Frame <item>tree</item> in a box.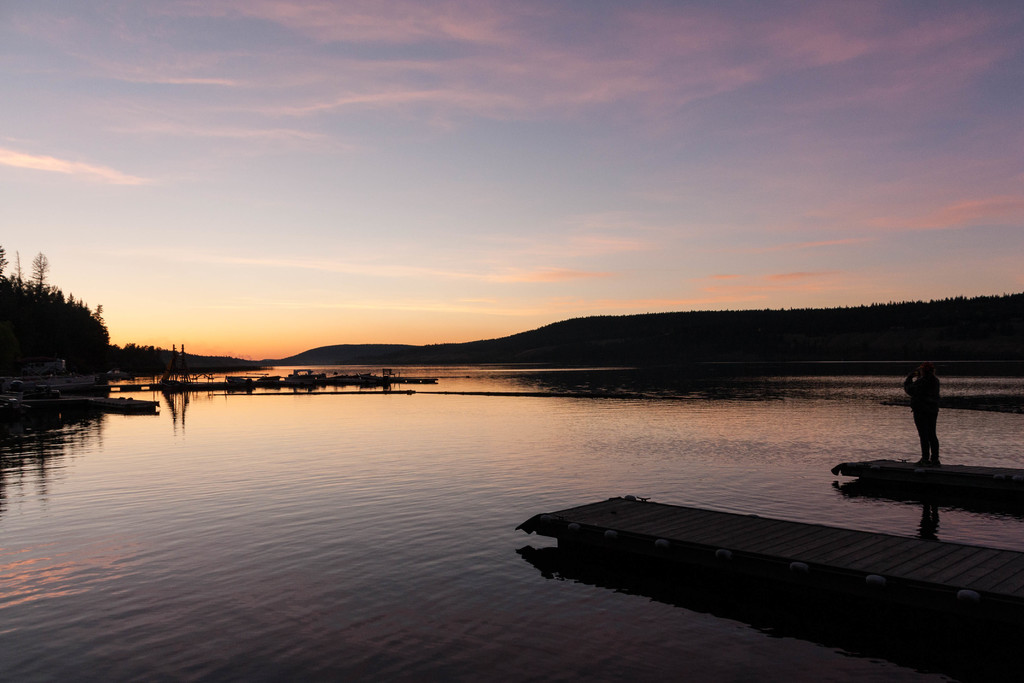
x1=0, y1=242, x2=15, y2=276.
